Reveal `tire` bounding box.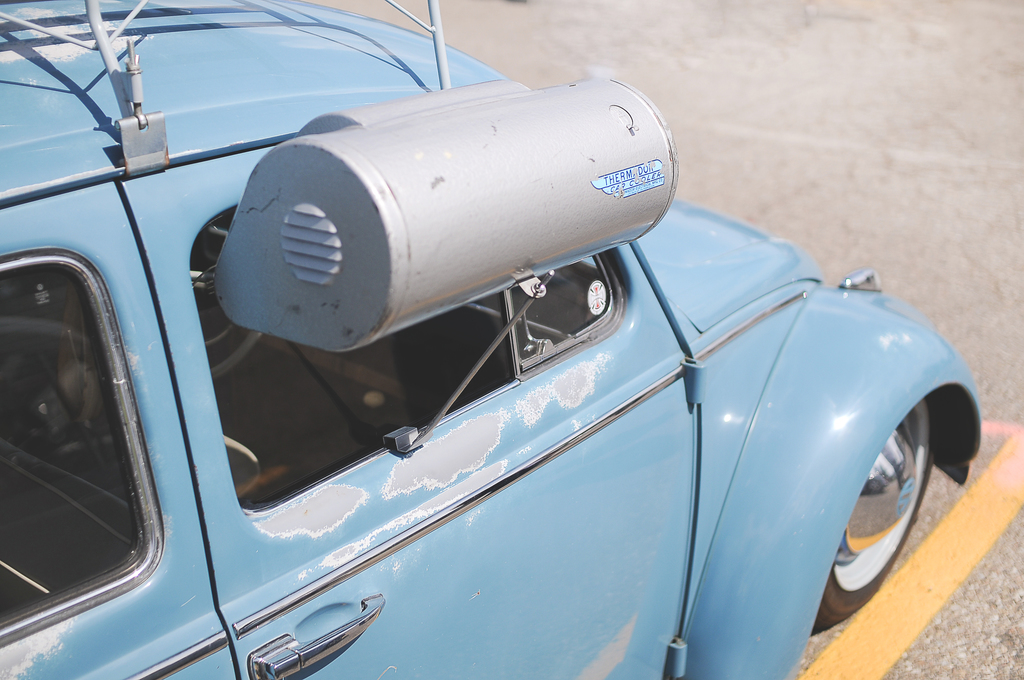
Revealed: bbox(812, 373, 954, 619).
